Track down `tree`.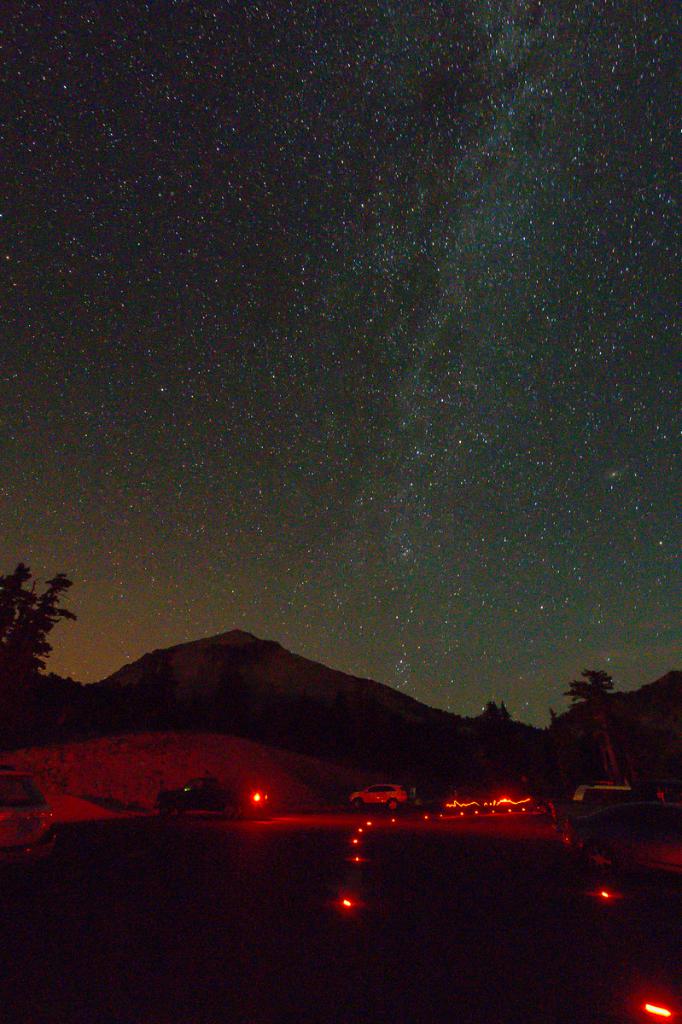
Tracked to 564 666 628 788.
